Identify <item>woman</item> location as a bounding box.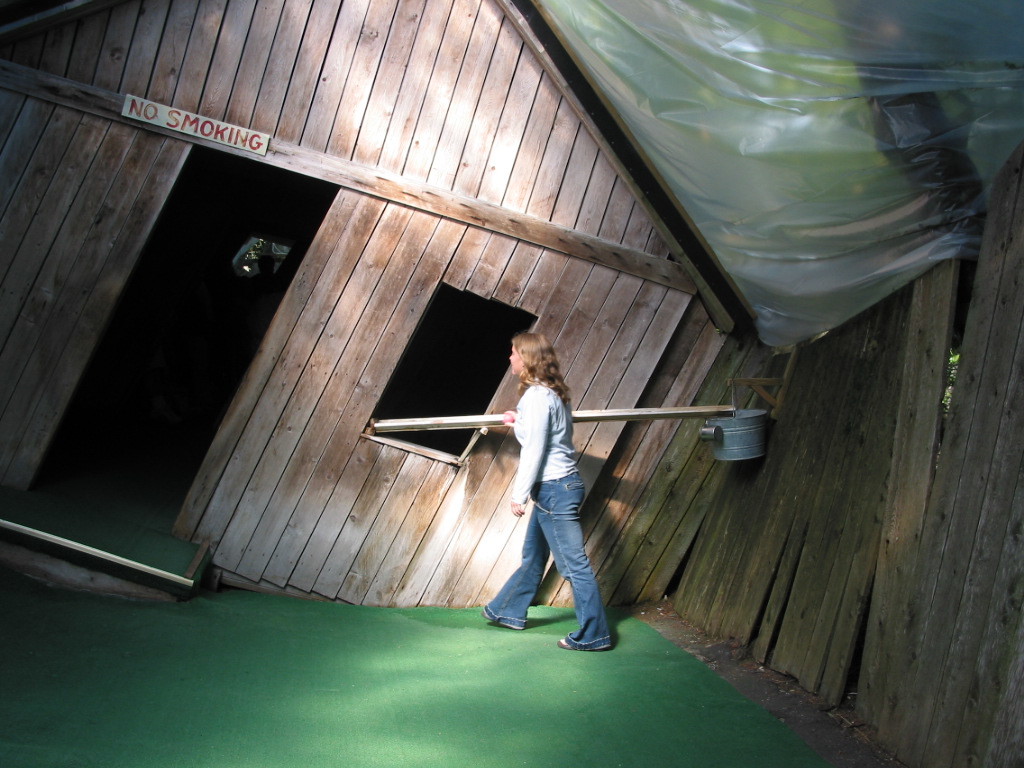
region(493, 333, 609, 653).
